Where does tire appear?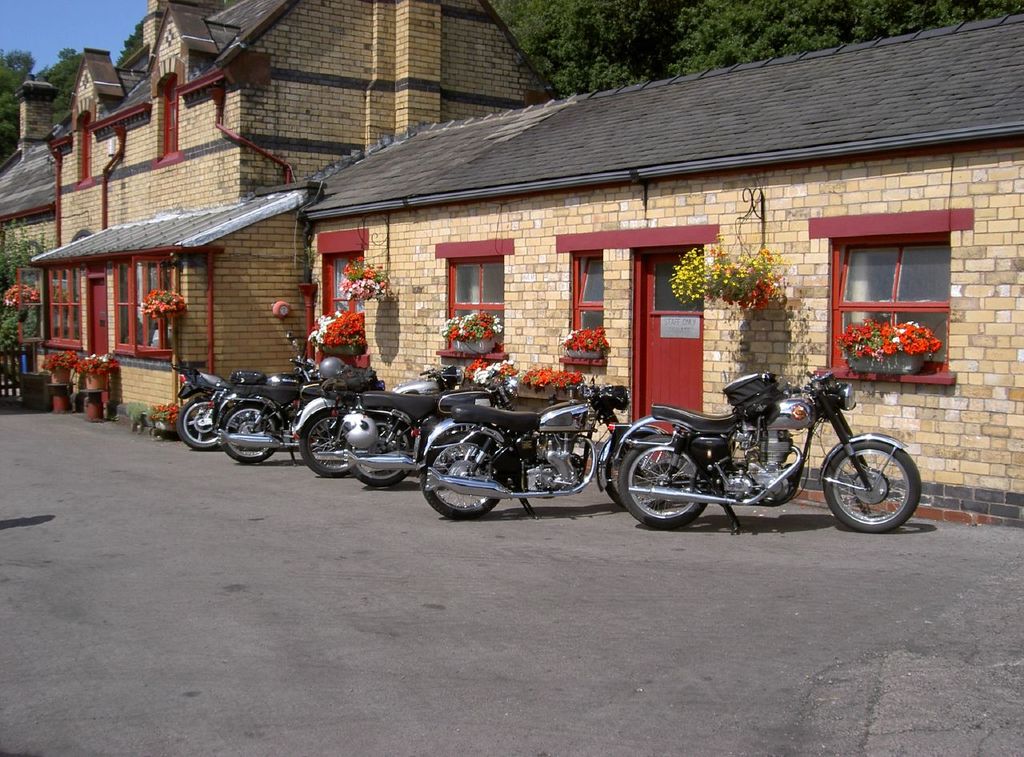
Appears at rect(605, 434, 641, 509).
